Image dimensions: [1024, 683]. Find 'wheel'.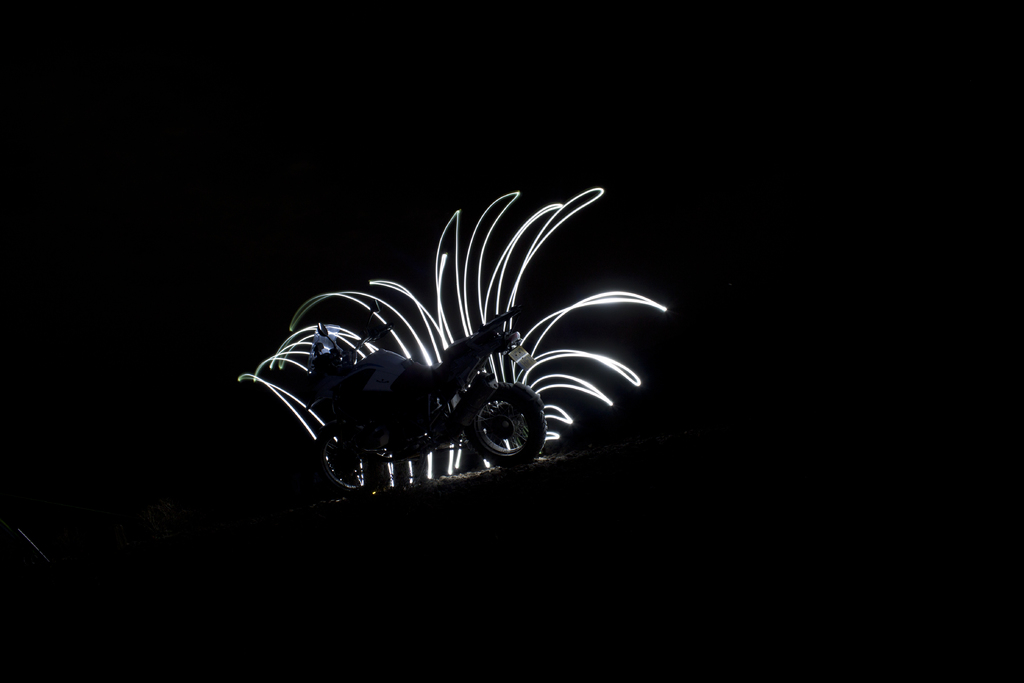
465, 382, 540, 470.
